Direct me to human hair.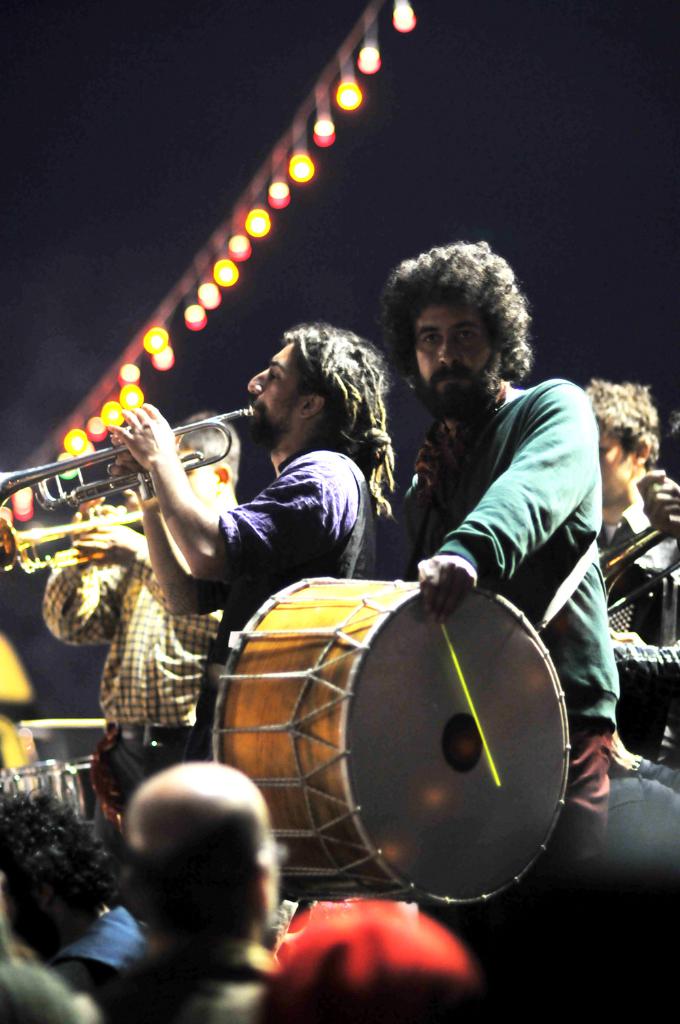
Direction: {"x1": 182, "y1": 408, "x2": 241, "y2": 483}.
